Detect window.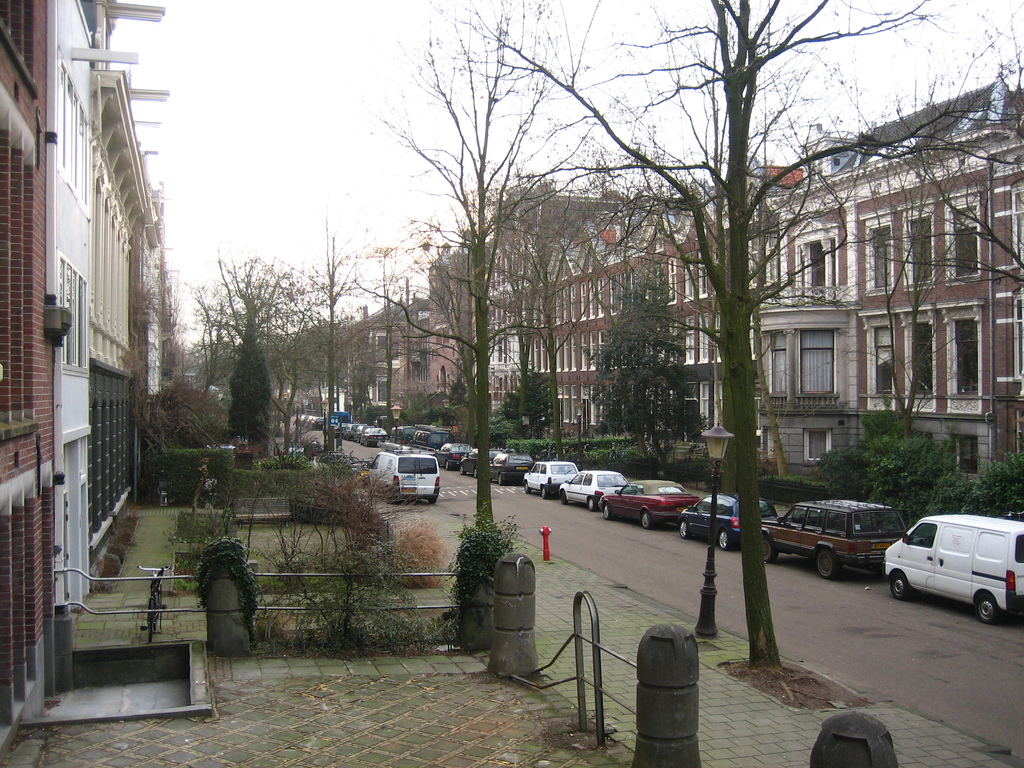
Detected at crop(694, 252, 705, 294).
